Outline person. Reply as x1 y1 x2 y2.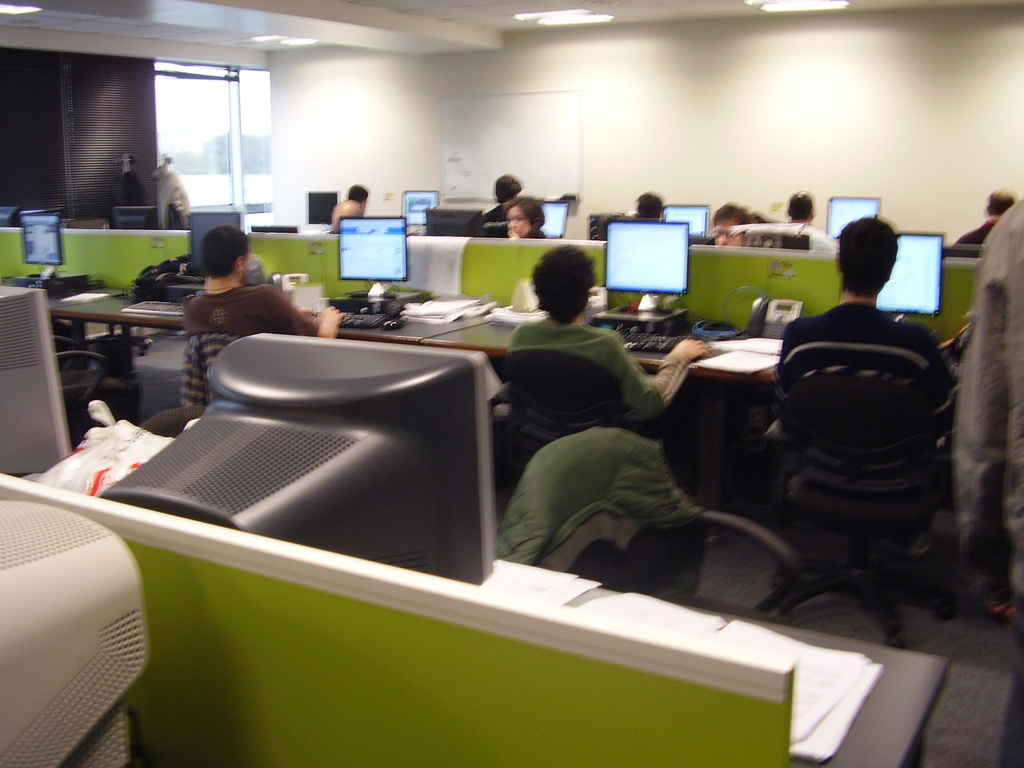
949 183 1016 259.
